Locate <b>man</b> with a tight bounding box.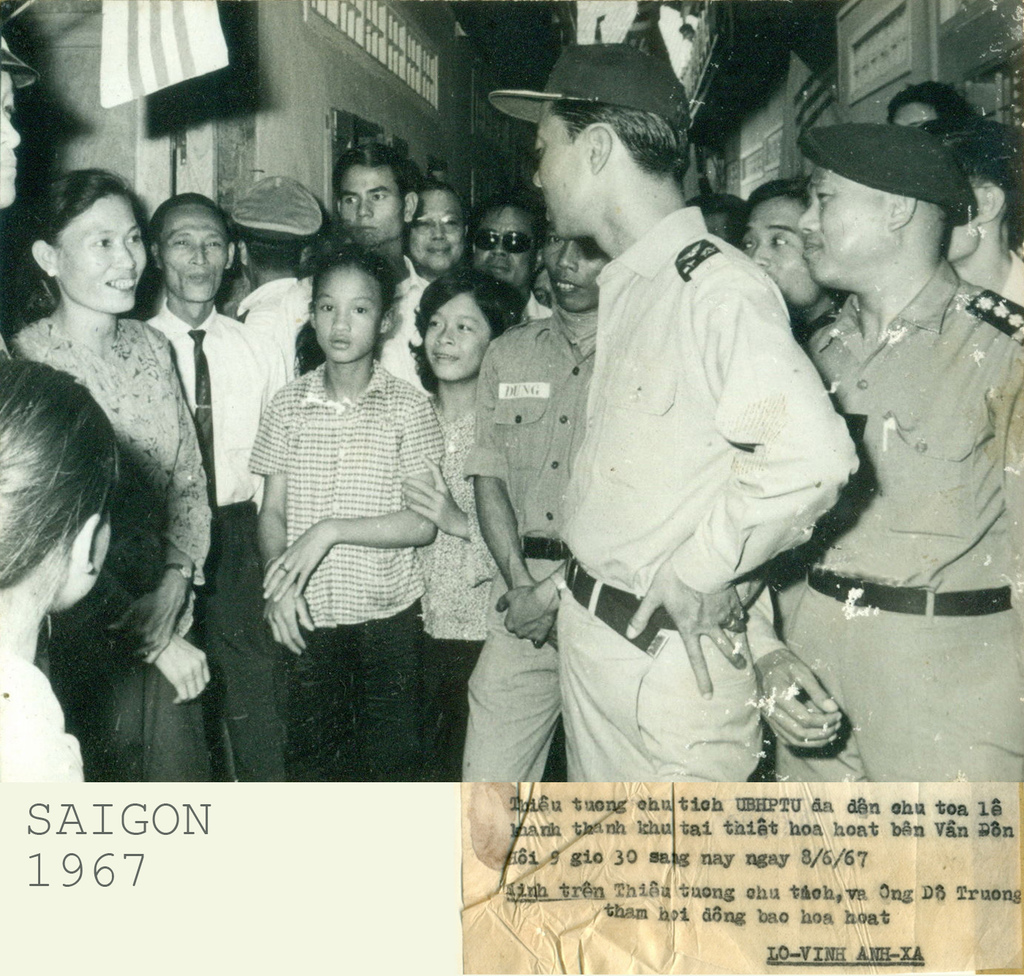
696 187 750 248.
